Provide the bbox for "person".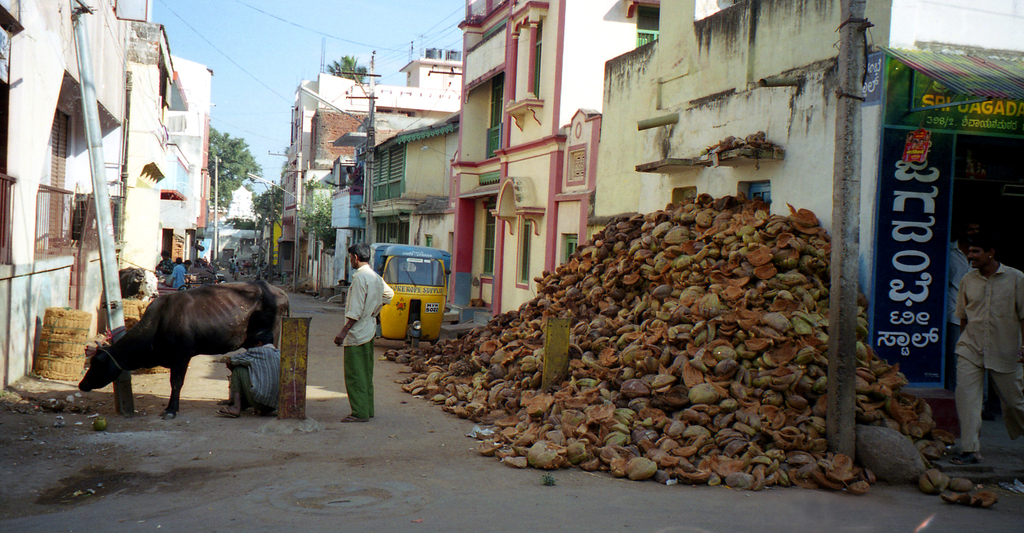
pyautogui.locateOnScreen(902, 134, 915, 159).
